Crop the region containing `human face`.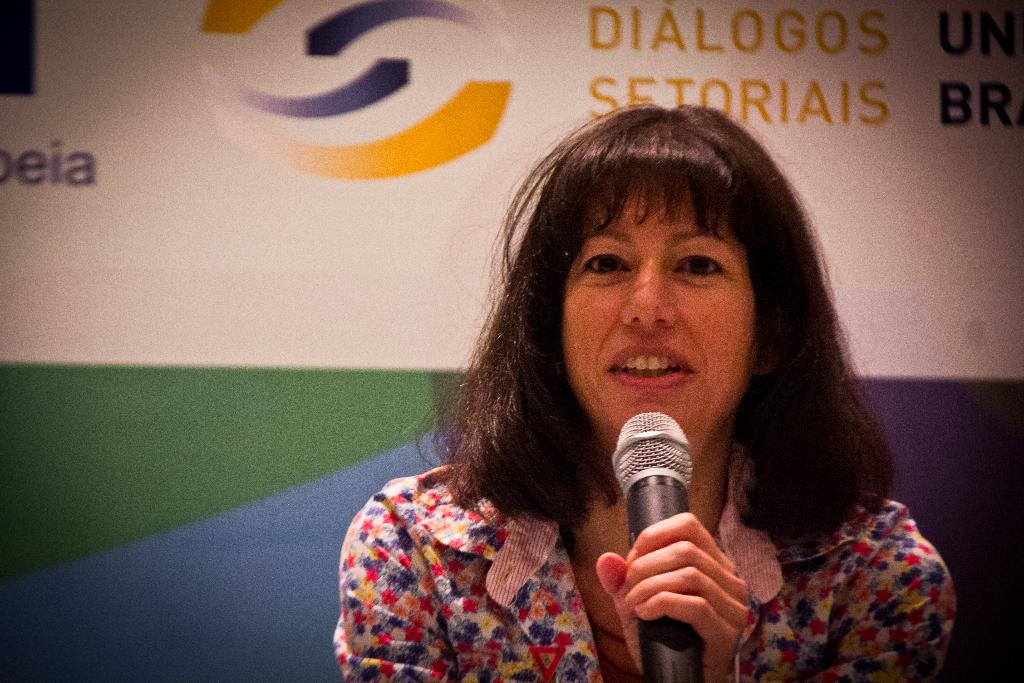
Crop region: <region>555, 179, 776, 444</region>.
